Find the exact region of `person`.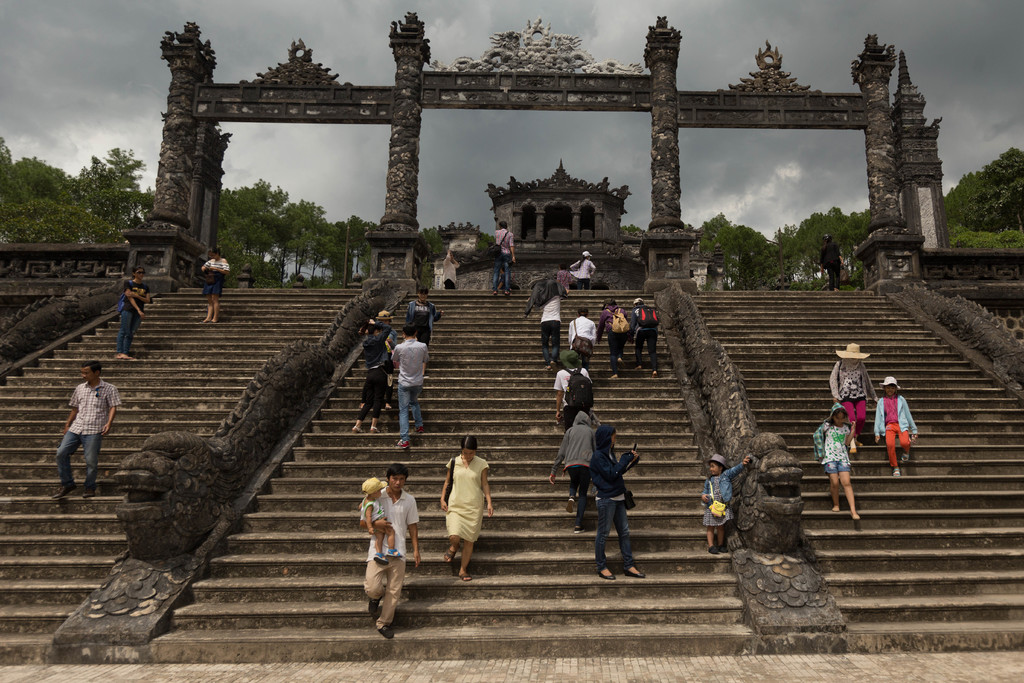
Exact region: <box>701,454,749,556</box>.
